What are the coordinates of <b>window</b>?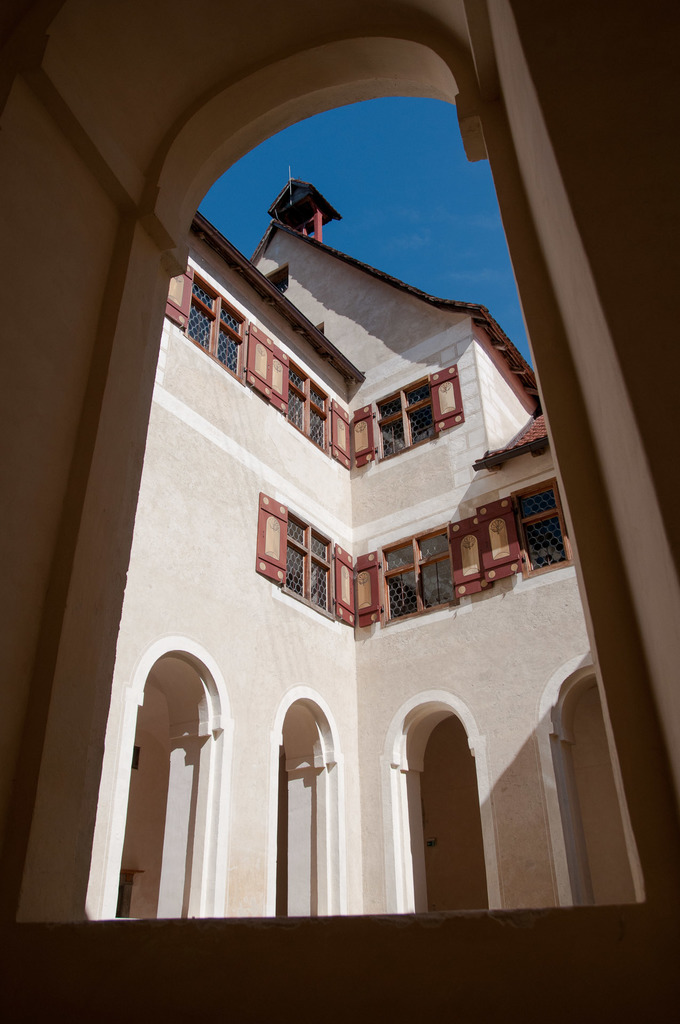
left=163, top=264, right=275, bottom=388.
